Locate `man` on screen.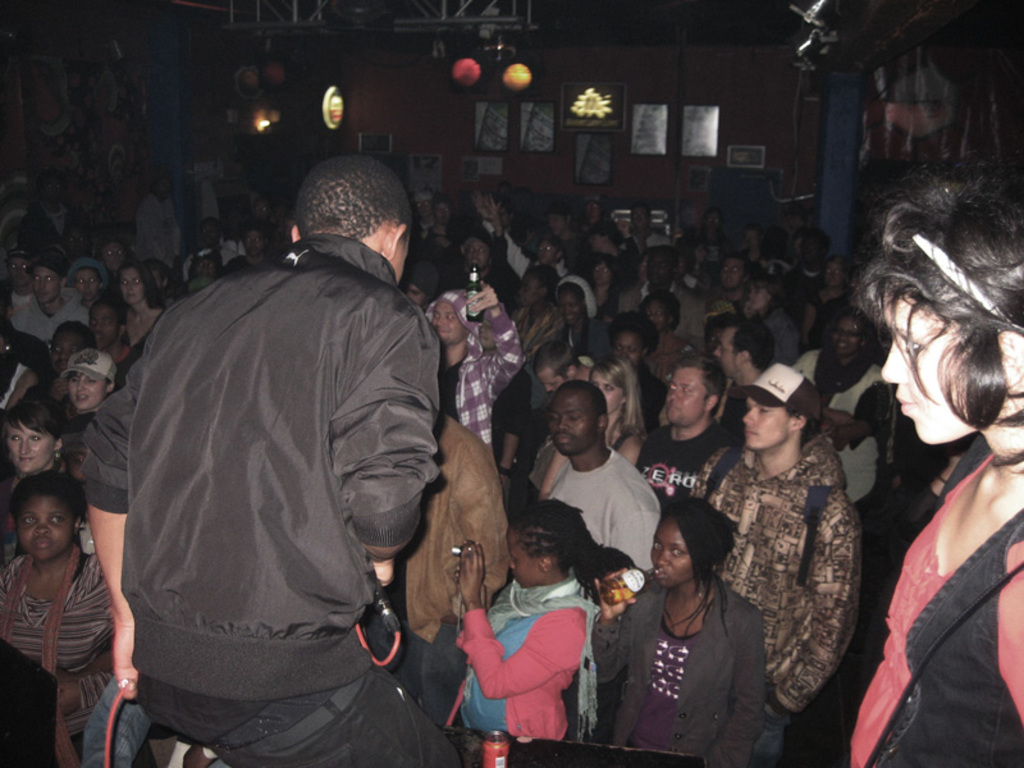
On screen at bbox(227, 225, 278, 280).
